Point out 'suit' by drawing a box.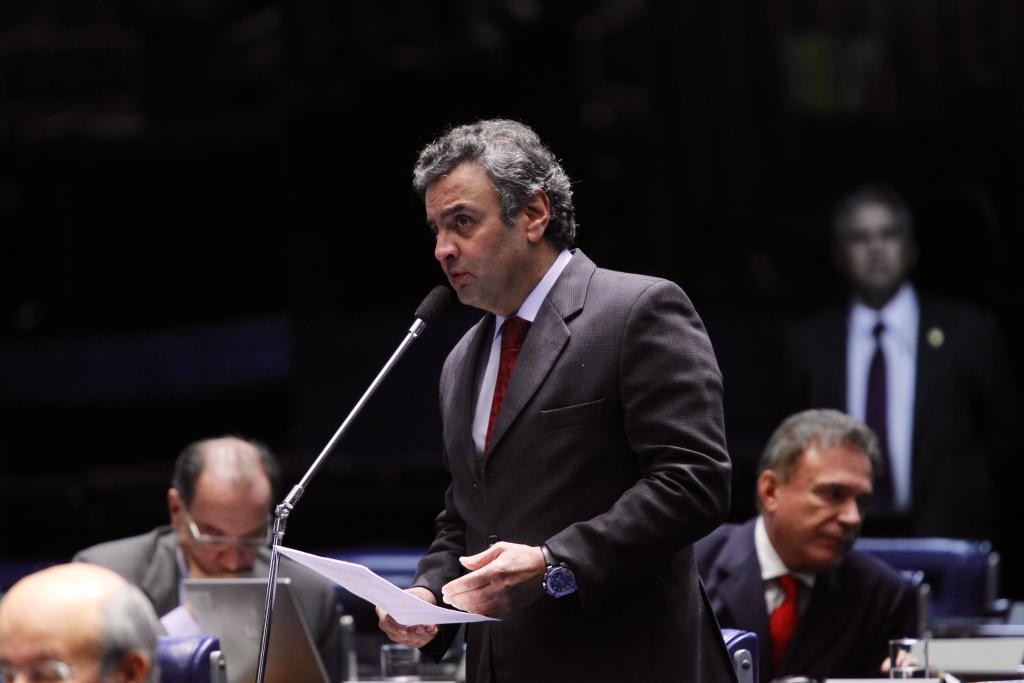
<bbox>72, 529, 348, 682</bbox>.
